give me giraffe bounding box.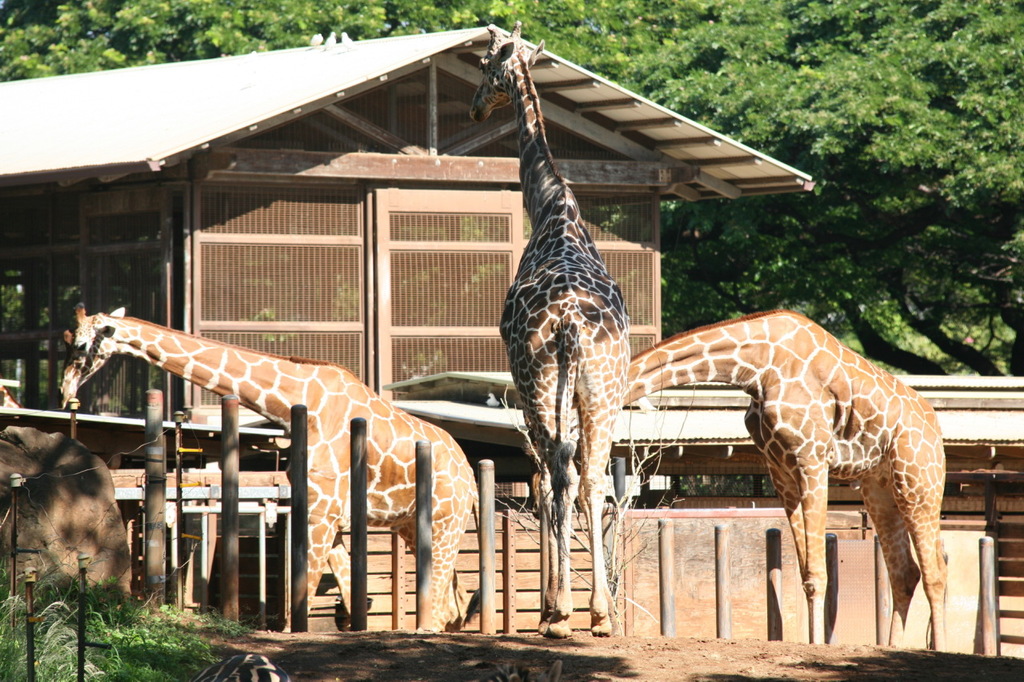
{"left": 464, "top": 21, "right": 634, "bottom": 639}.
